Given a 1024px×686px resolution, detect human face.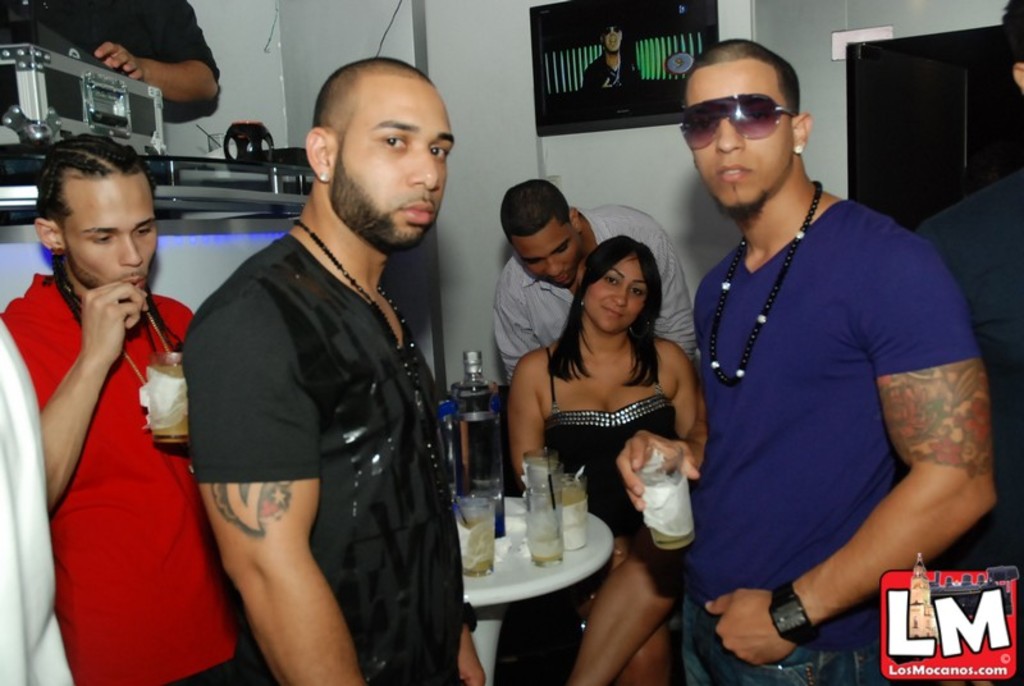
l=511, t=235, r=575, b=287.
